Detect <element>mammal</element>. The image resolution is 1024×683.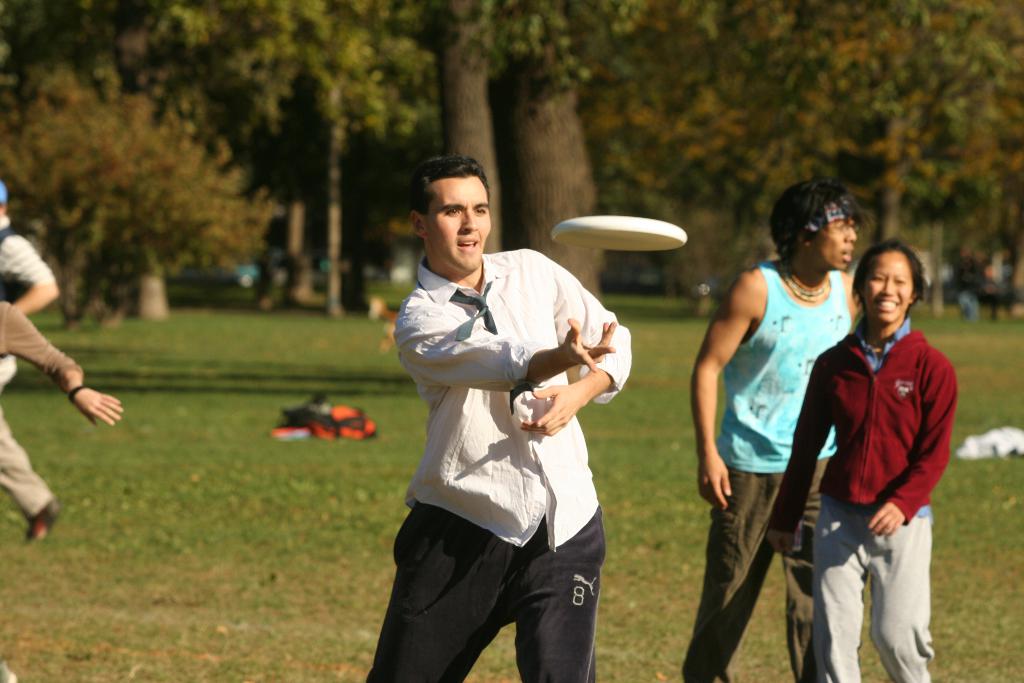
<bbox>689, 172, 875, 682</bbox>.
